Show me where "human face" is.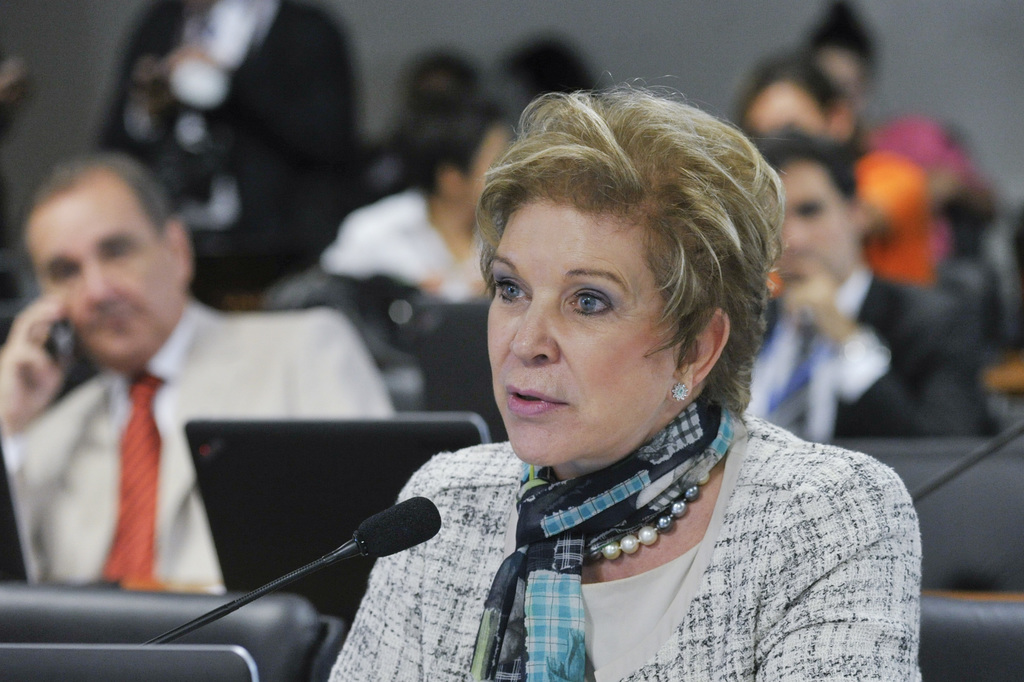
"human face" is at x1=777, y1=162, x2=850, y2=281.
